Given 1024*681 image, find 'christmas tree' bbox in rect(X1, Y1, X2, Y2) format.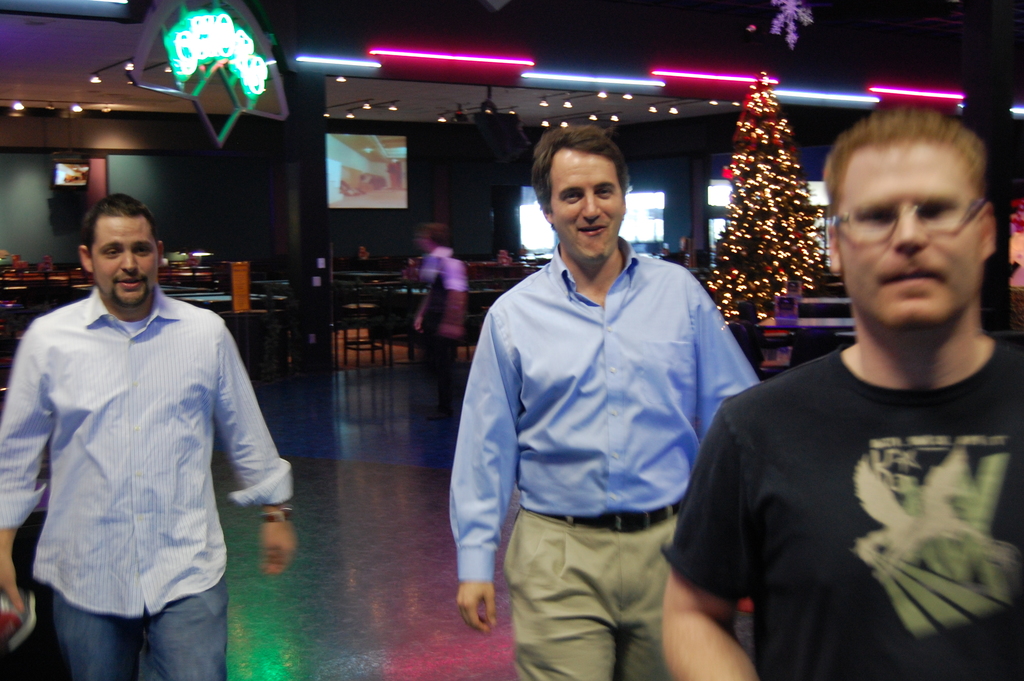
rect(703, 79, 824, 338).
